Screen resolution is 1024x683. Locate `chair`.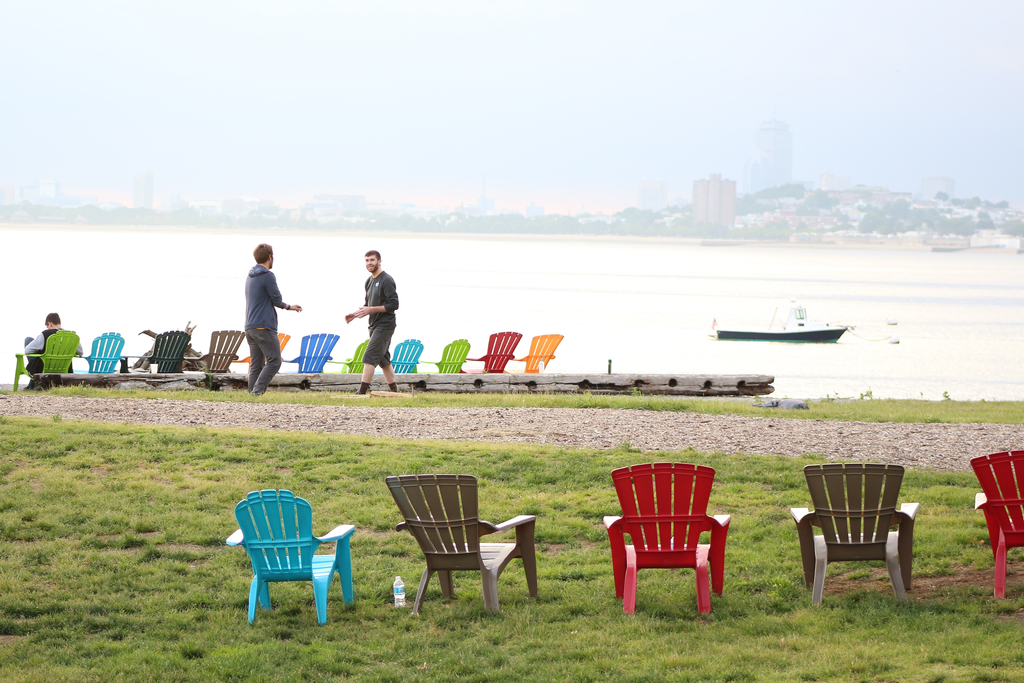
[x1=73, y1=328, x2=122, y2=378].
